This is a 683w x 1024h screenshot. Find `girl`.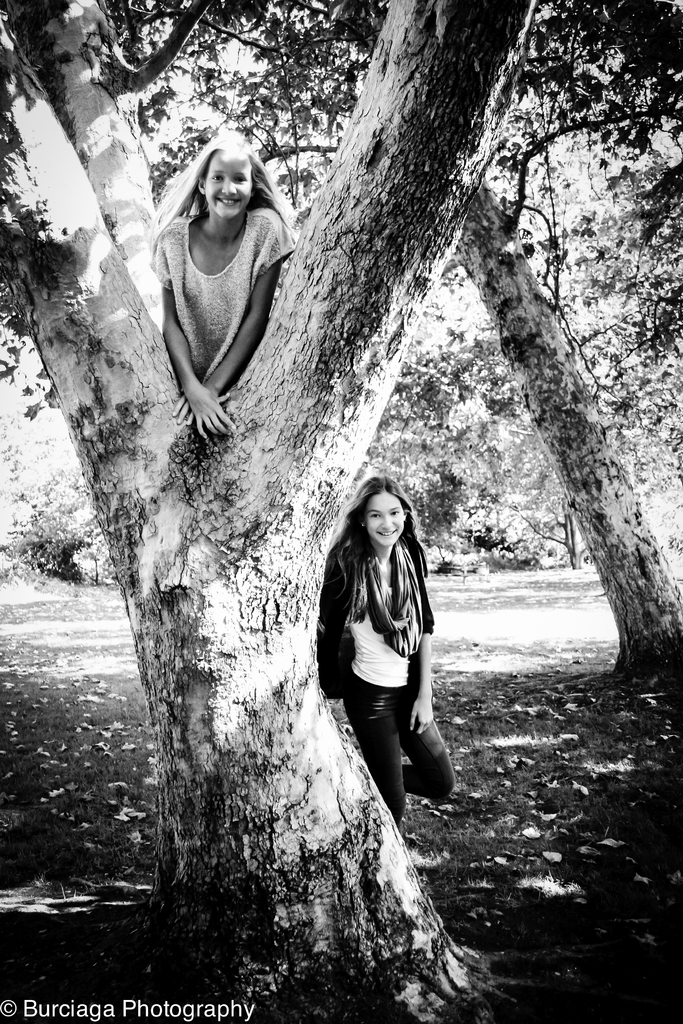
Bounding box: BBox(317, 476, 457, 829).
